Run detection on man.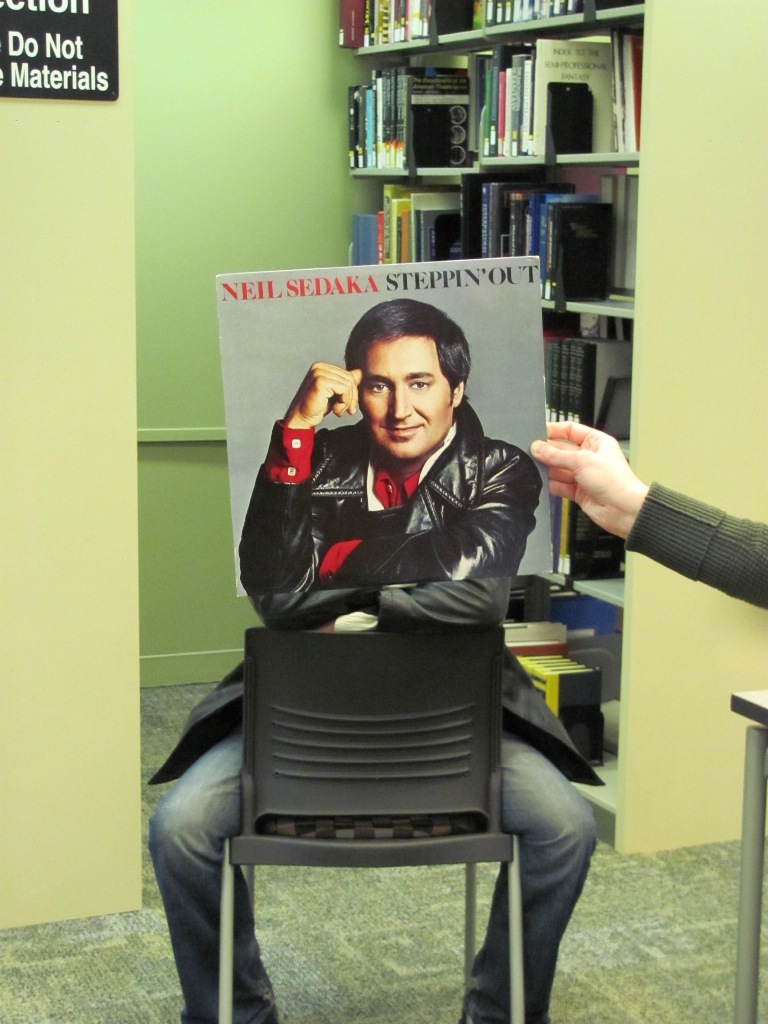
Result: bbox=[169, 210, 629, 940].
